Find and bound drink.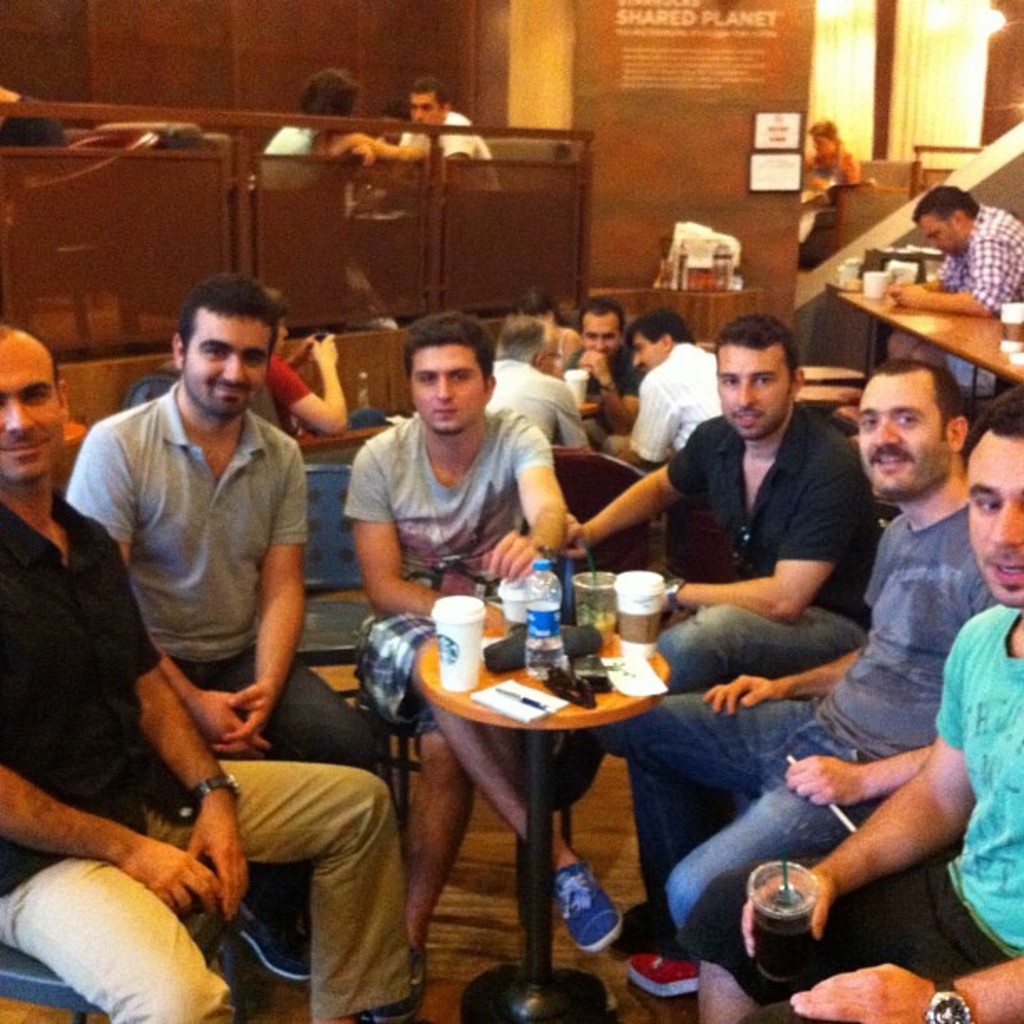
Bound: 577, 616, 616, 648.
